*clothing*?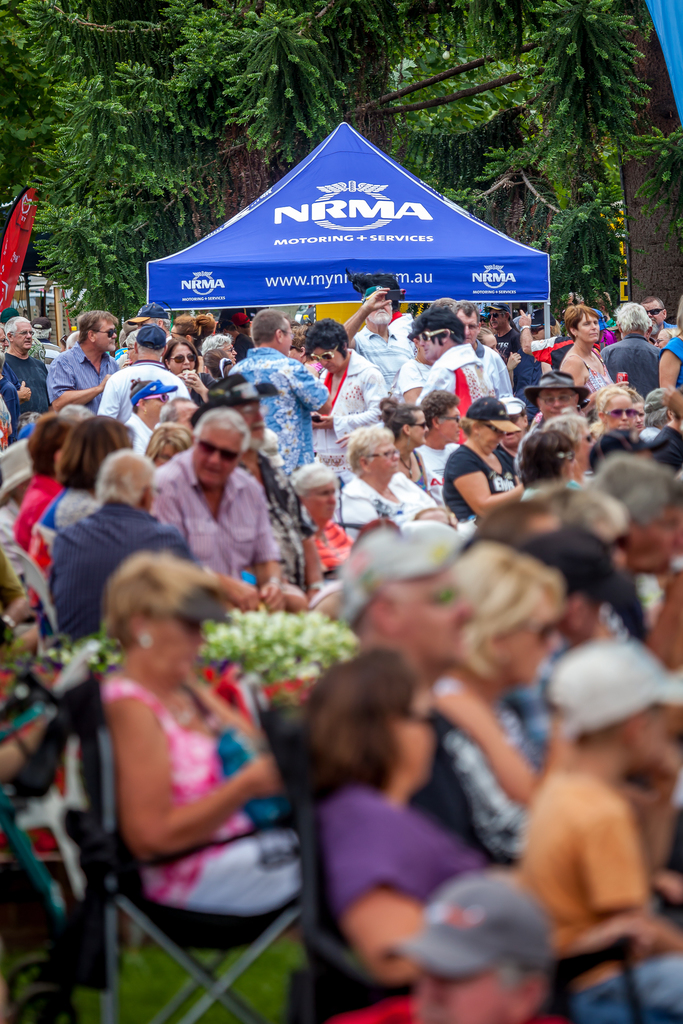
(left=497, top=328, right=536, bottom=392)
